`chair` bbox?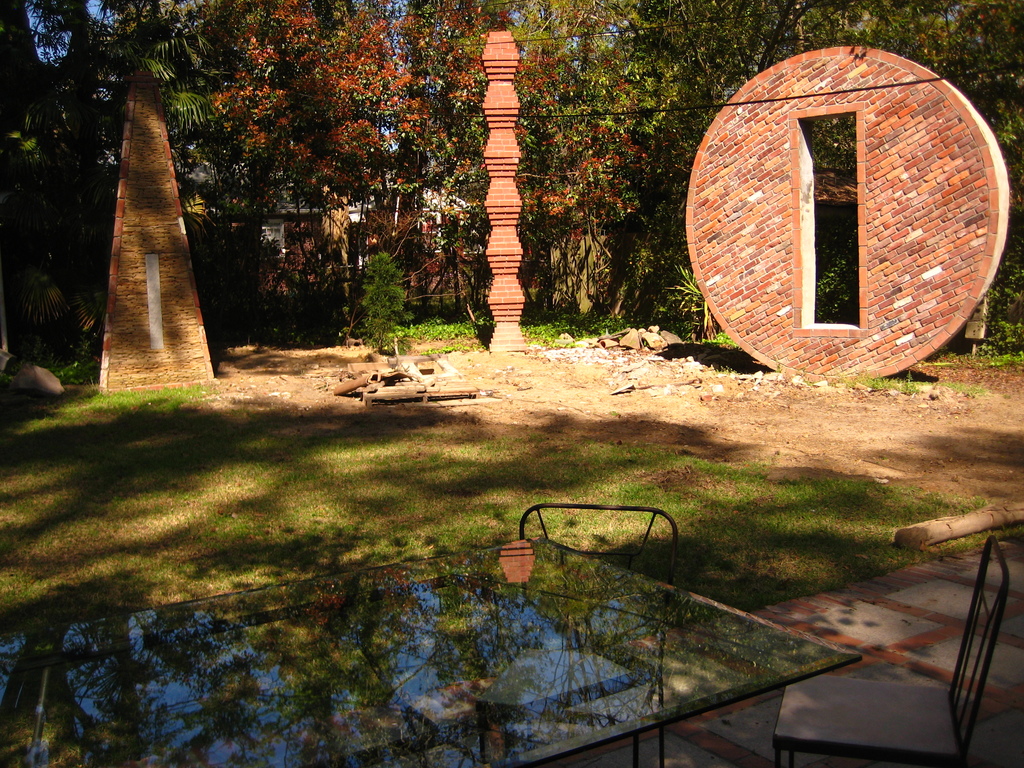
[x1=516, y1=502, x2=684, y2=767]
